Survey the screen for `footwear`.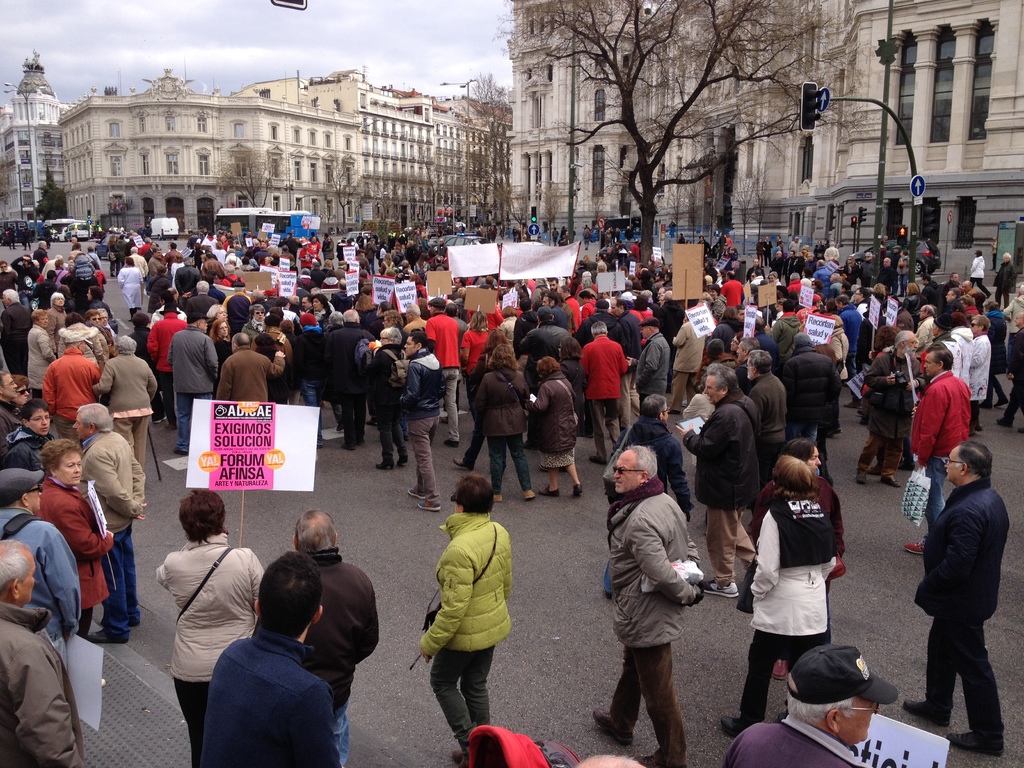
Survey found: (x1=905, y1=540, x2=930, y2=556).
